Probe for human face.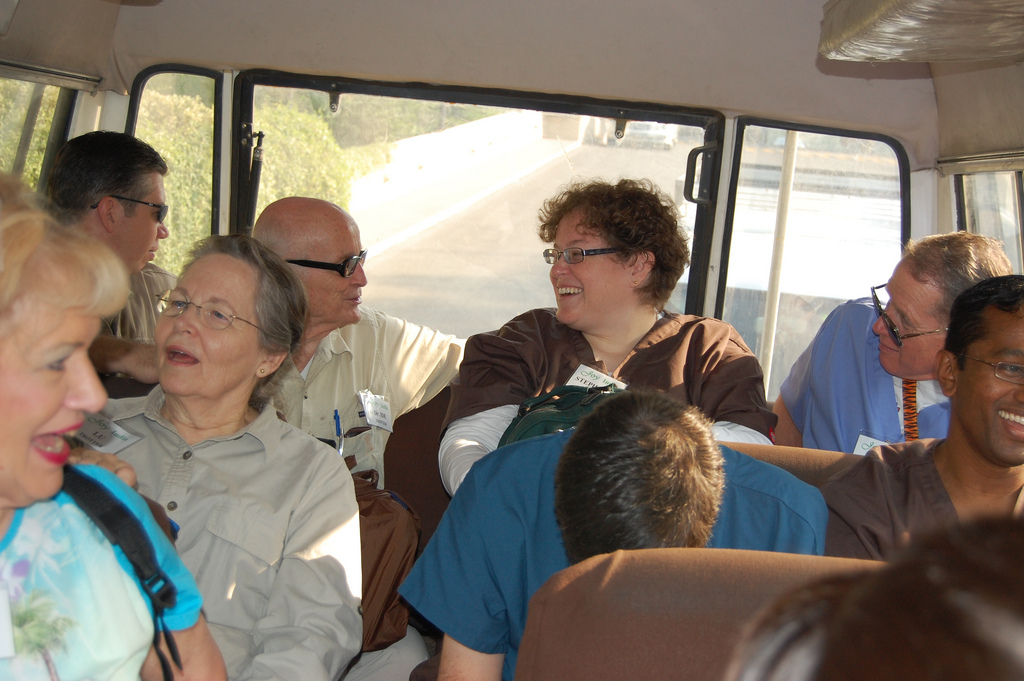
Probe result: (left=0, top=313, right=100, bottom=506).
